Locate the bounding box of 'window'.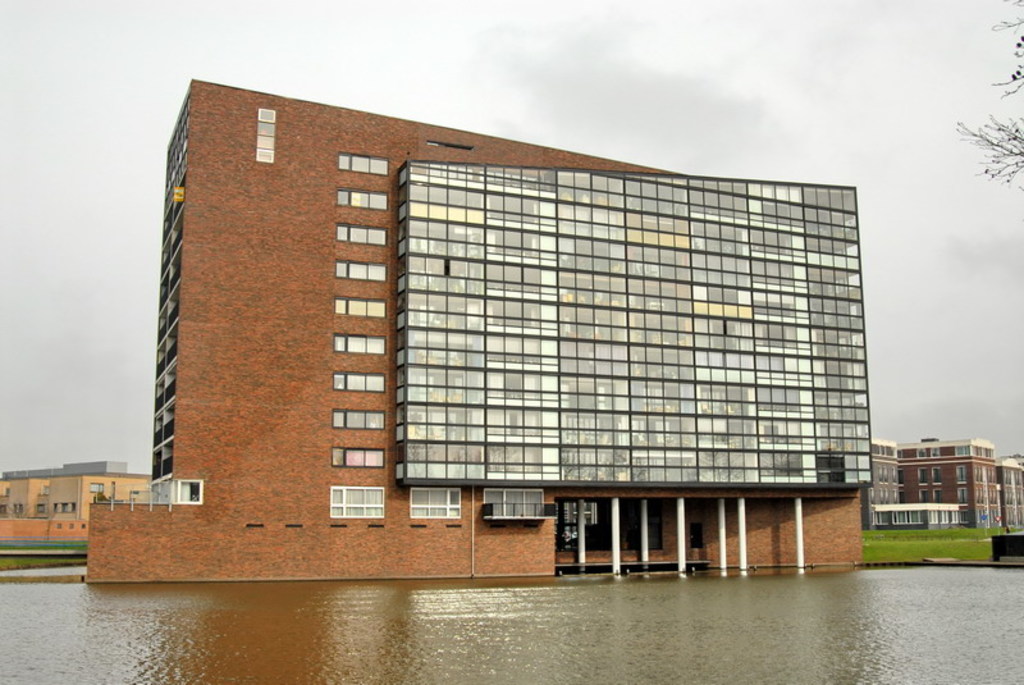
Bounding box: Rect(411, 488, 461, 519).
